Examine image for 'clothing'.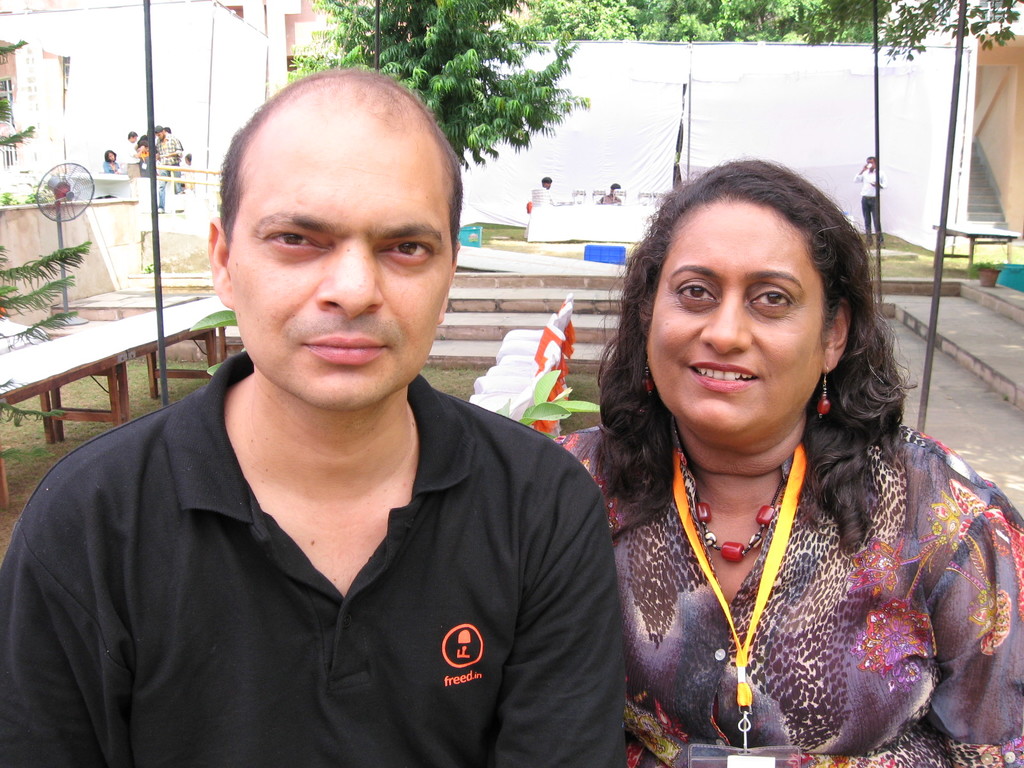
Examination result: 154/134/191/198.
